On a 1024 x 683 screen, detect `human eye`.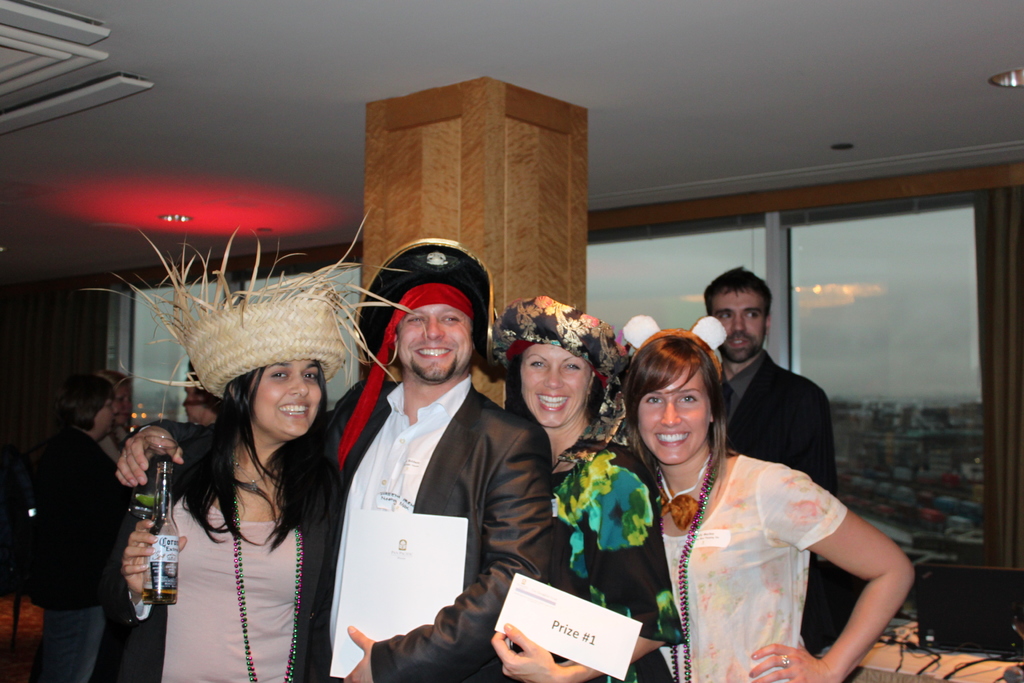
pyautogui.locateOnScreen(269, 368, 289, 382).
